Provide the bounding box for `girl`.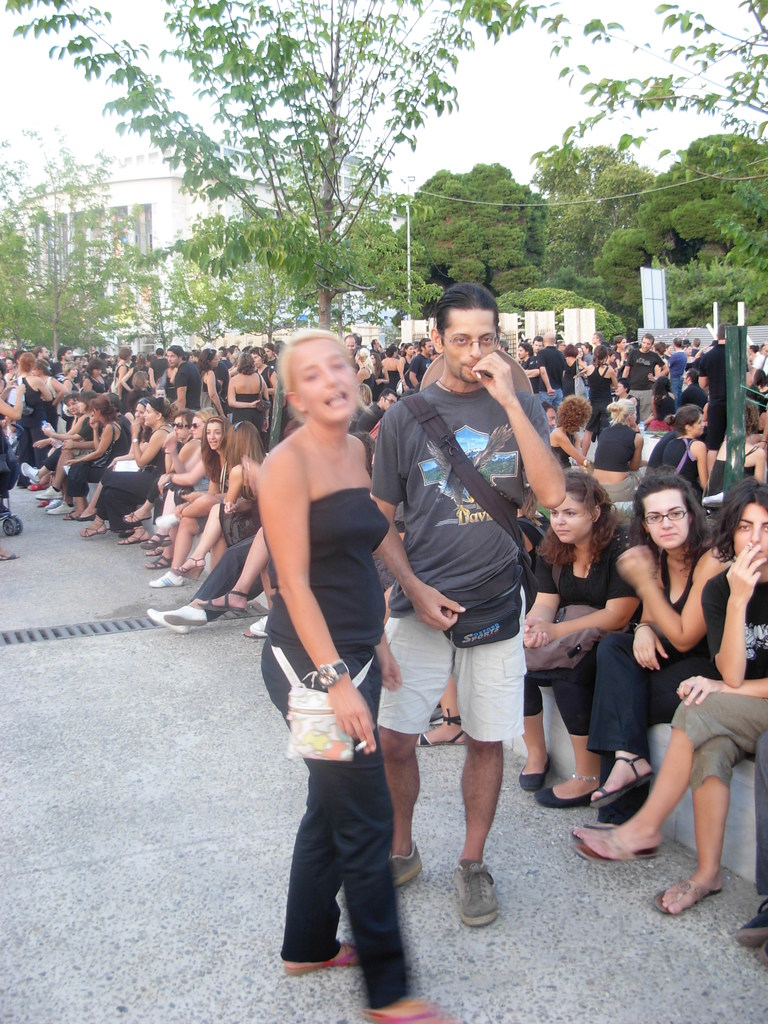
BBox(140, 408, 217, 568).
